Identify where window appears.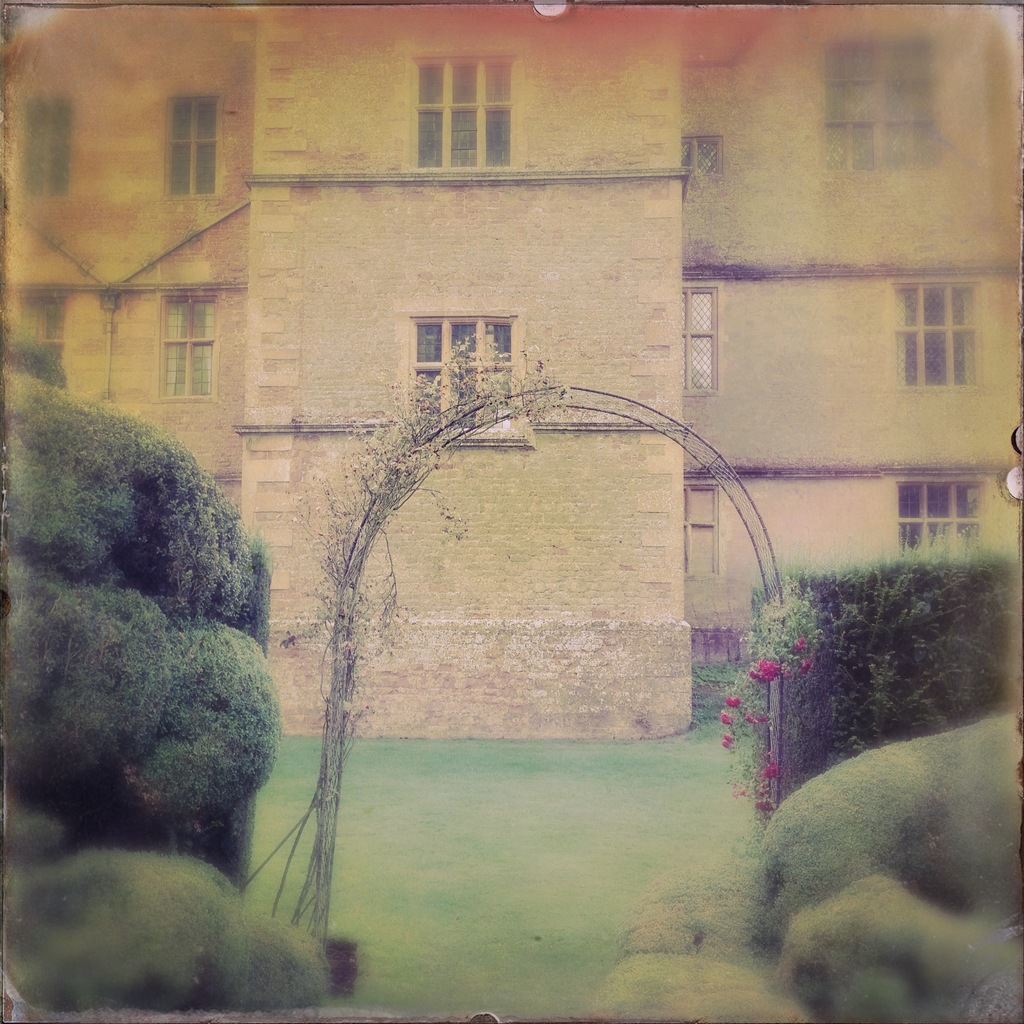
Appears at 684/280/724/399.
